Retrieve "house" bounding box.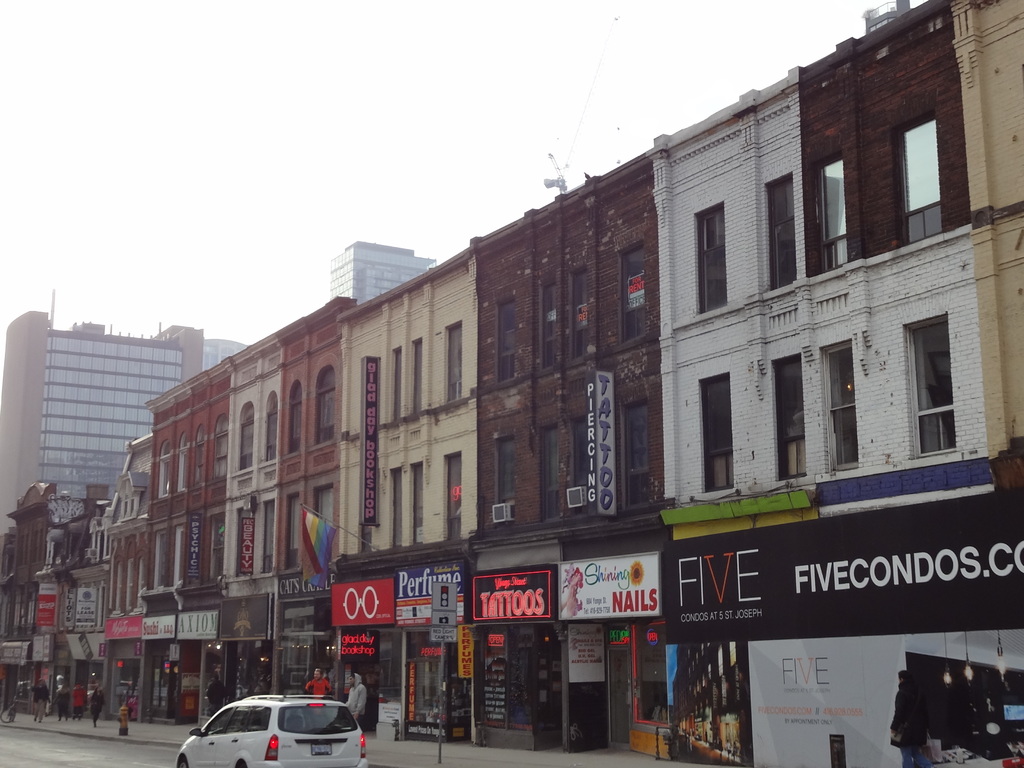
Bounding box: 138, 290, 344, 616.
